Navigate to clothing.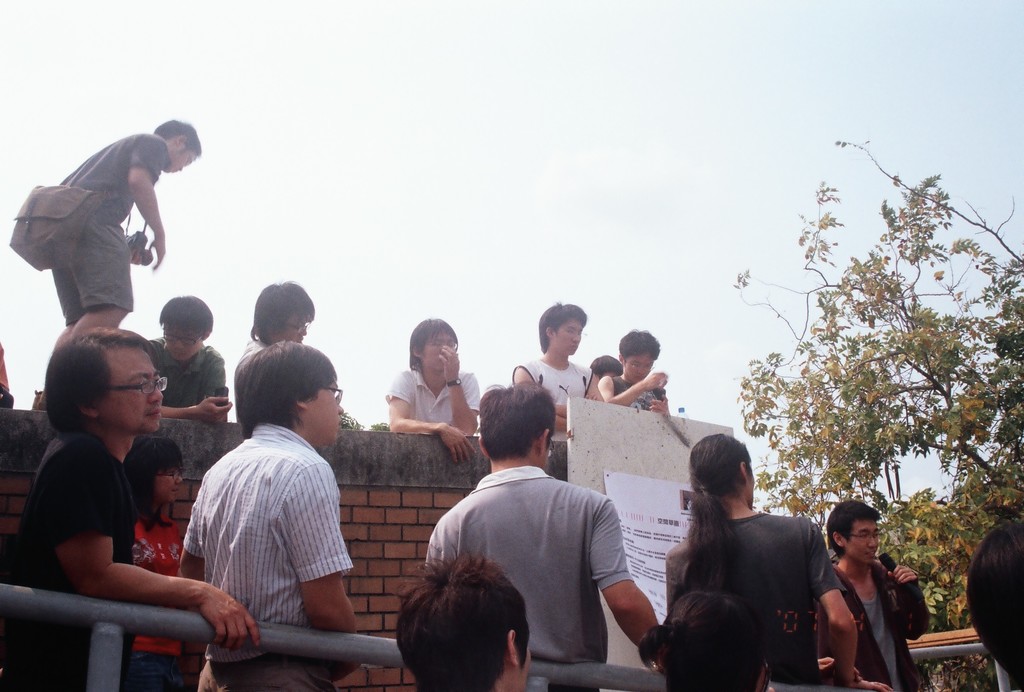
Navigation target: region(665, 507, 844, 691).
